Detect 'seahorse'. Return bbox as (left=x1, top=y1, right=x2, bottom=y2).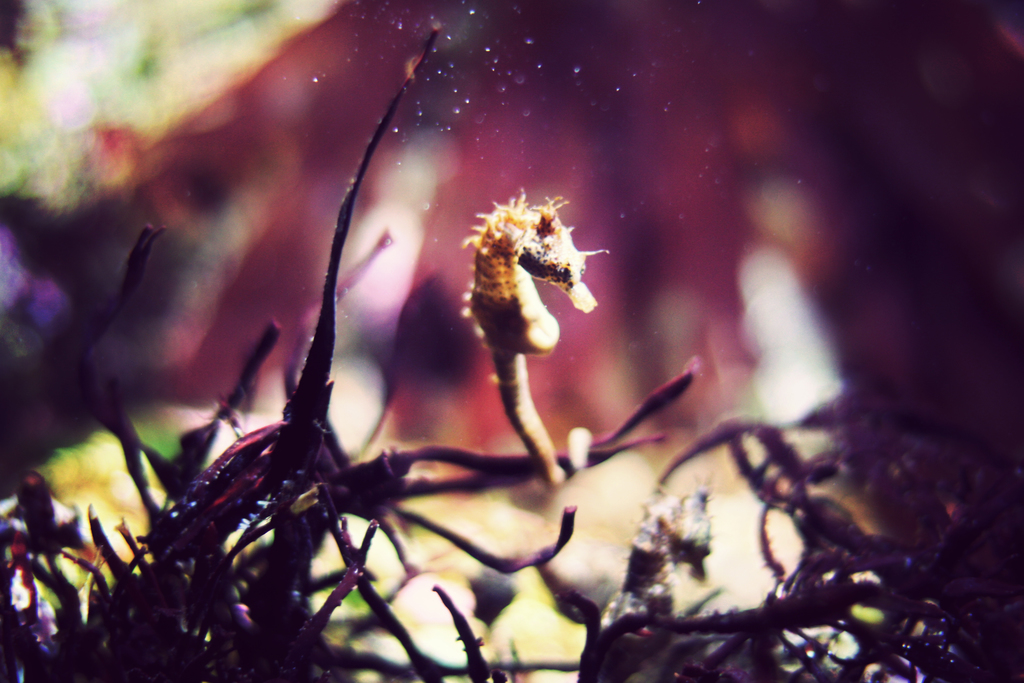
(left=455, top=184, right=607, bottom=498).
